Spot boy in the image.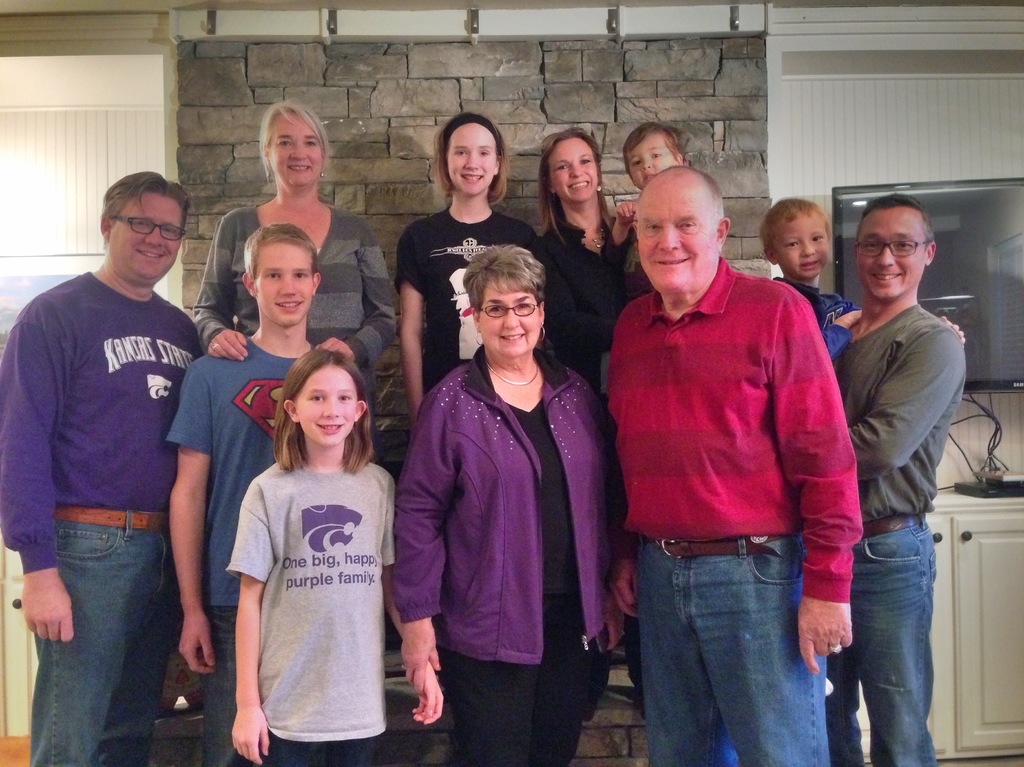
boy found at [x1=609, y1=119, x2=687, y2=309].
